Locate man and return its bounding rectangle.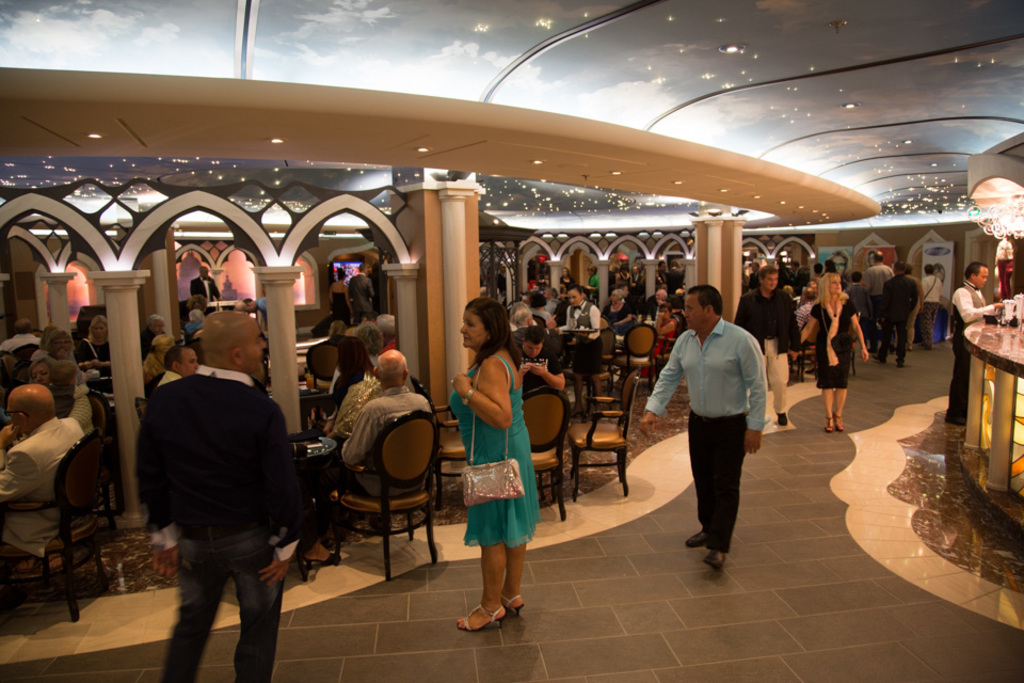
detection(327, 355, 444, 527).
